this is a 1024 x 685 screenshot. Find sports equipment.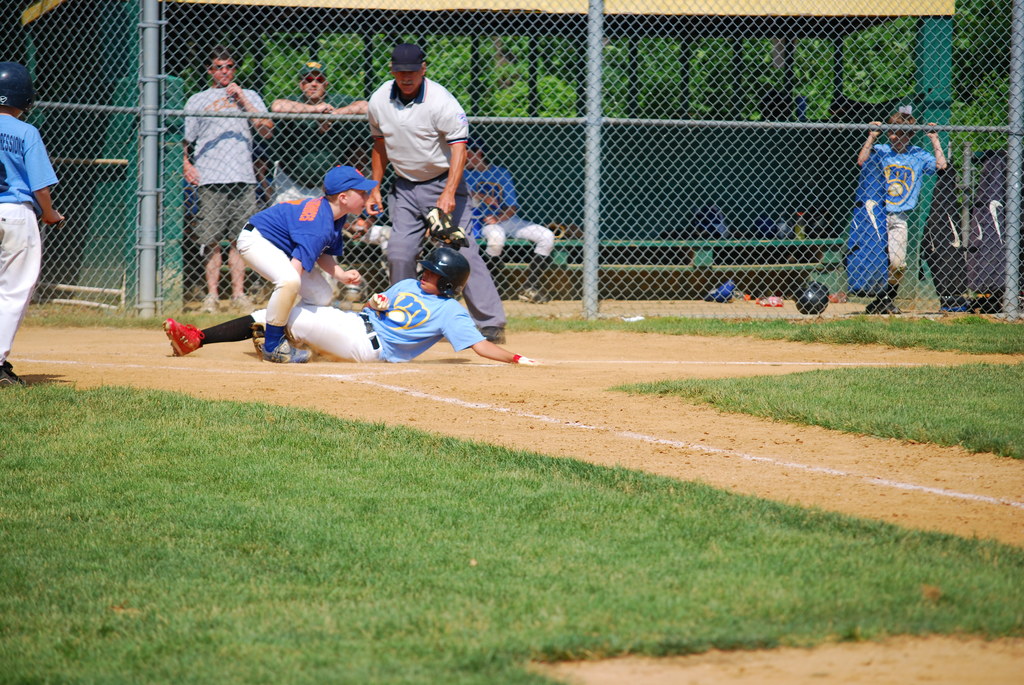
Bounding box: [249, 320, 261, 359].
